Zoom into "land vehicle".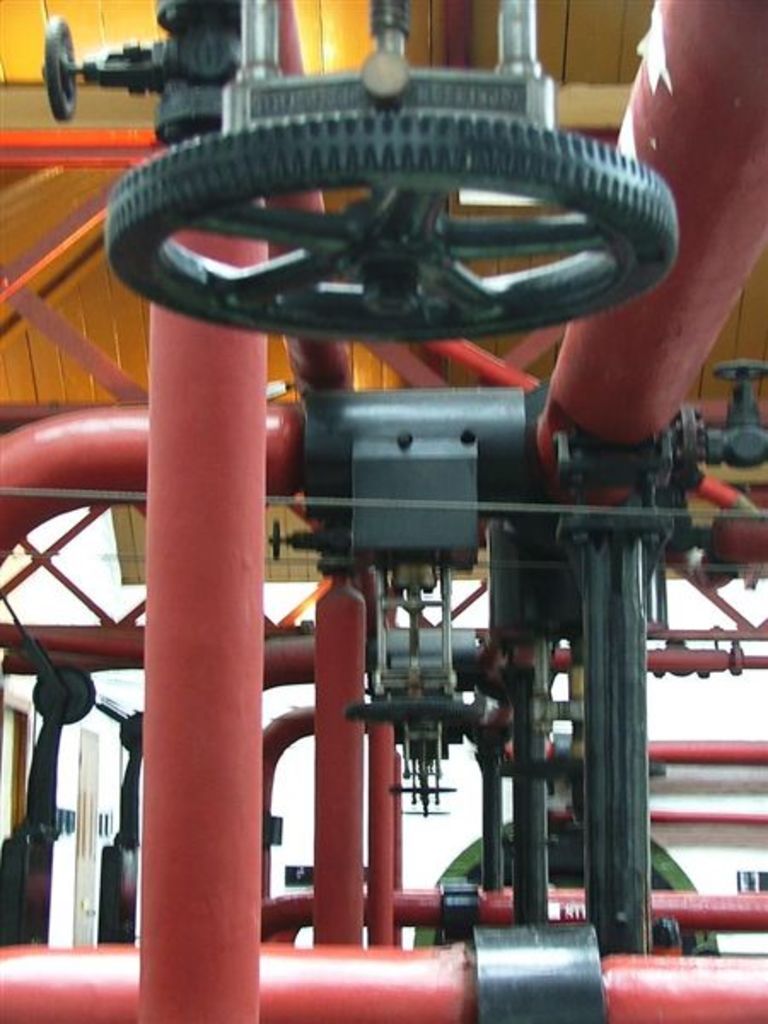
Zoom target: x1=0 y1=0 x2=766 y2=1022.
